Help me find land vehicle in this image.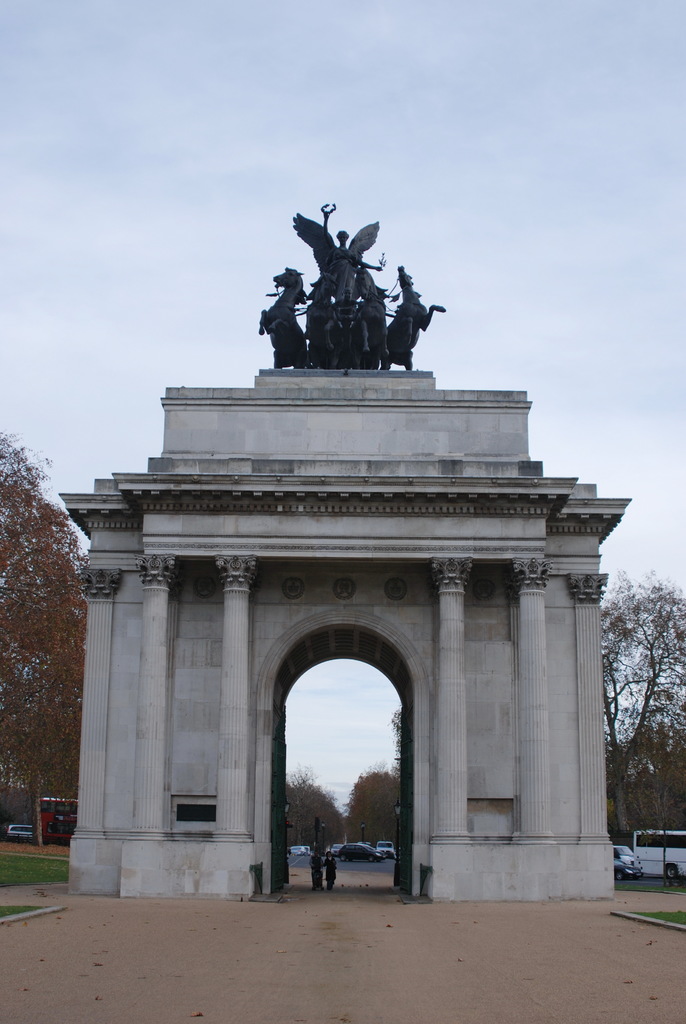
Found it: (x1=8, y1=822, x2=39, y2=843).
